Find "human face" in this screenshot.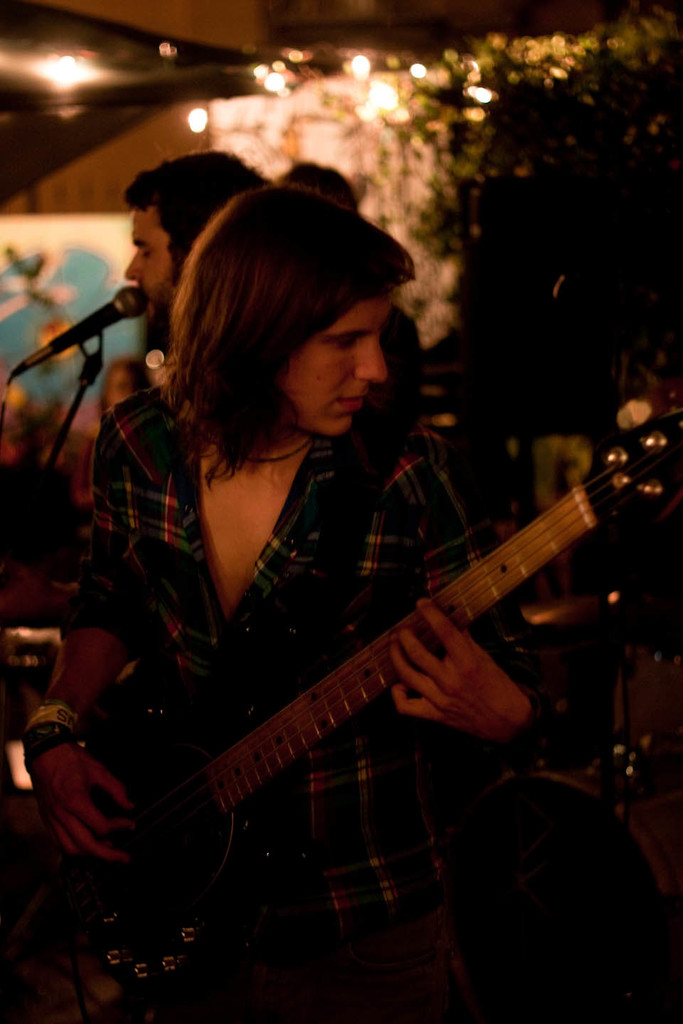
The bounding box for "human face" is Rect(282, 289, 391, 426).
